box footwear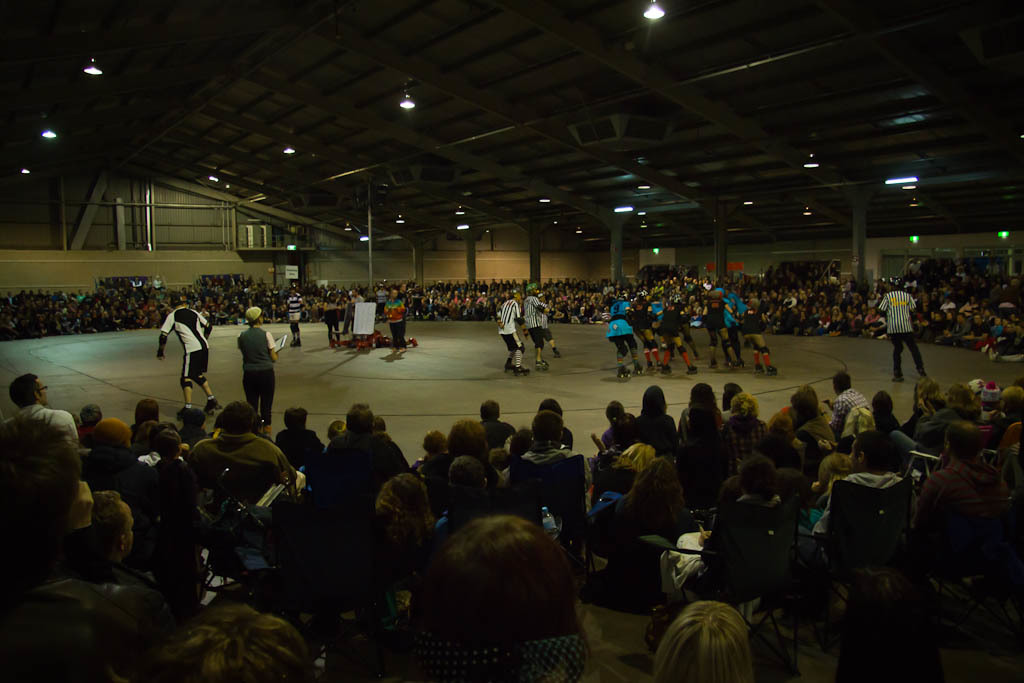
895, 377, 909, 385
